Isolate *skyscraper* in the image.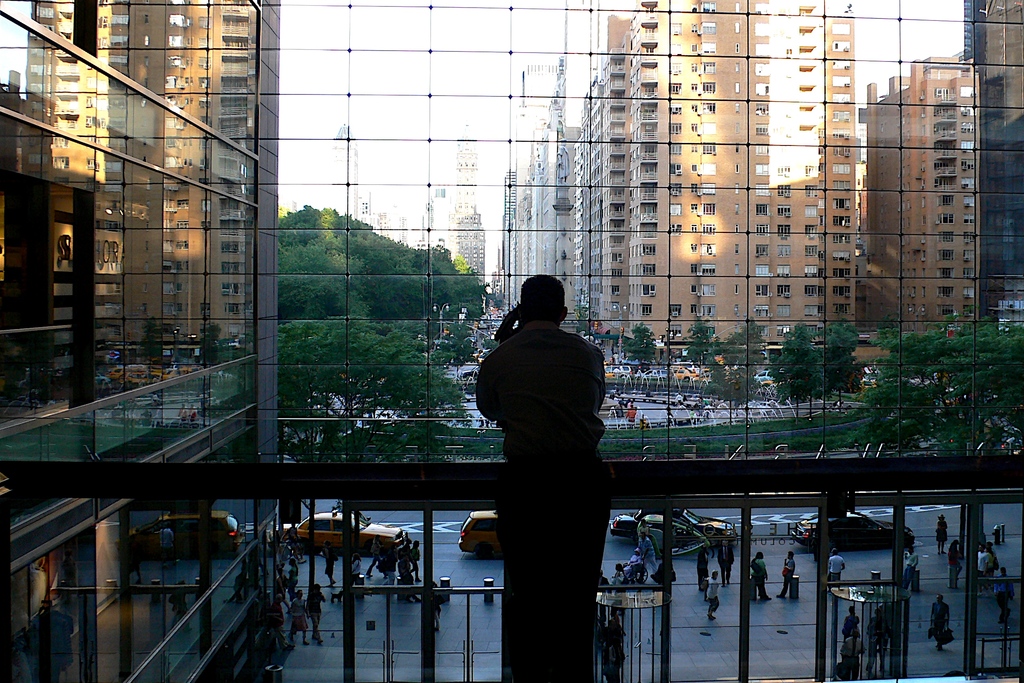
Isolated region: Rect(436, 126, 488, 295).
